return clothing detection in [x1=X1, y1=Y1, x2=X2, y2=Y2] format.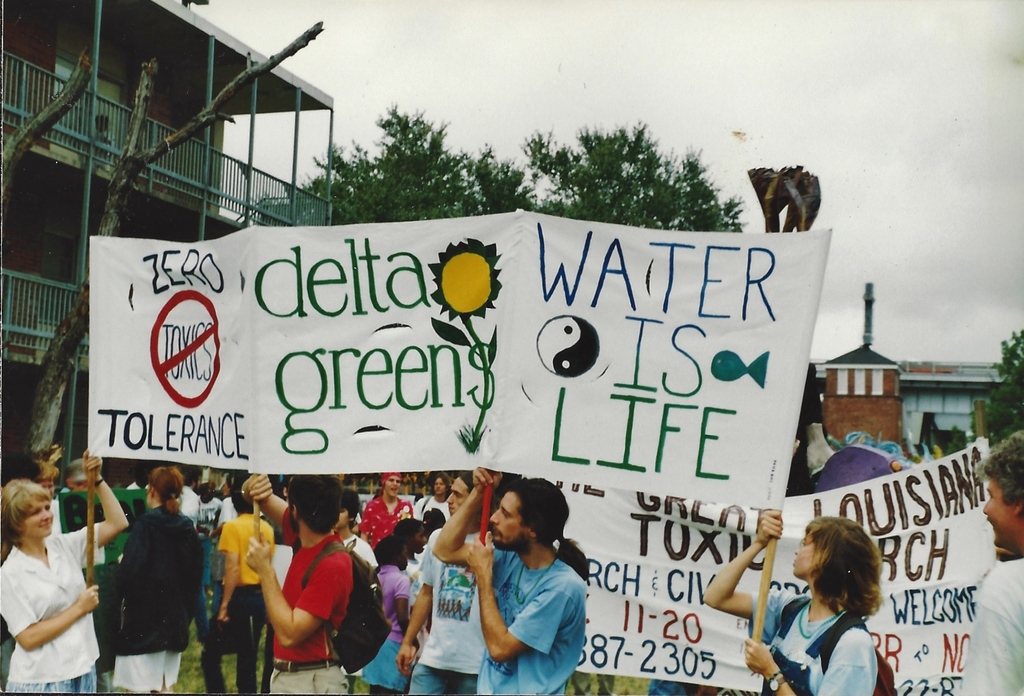
[x1=409, y1=492, x2=454, y2=527].
